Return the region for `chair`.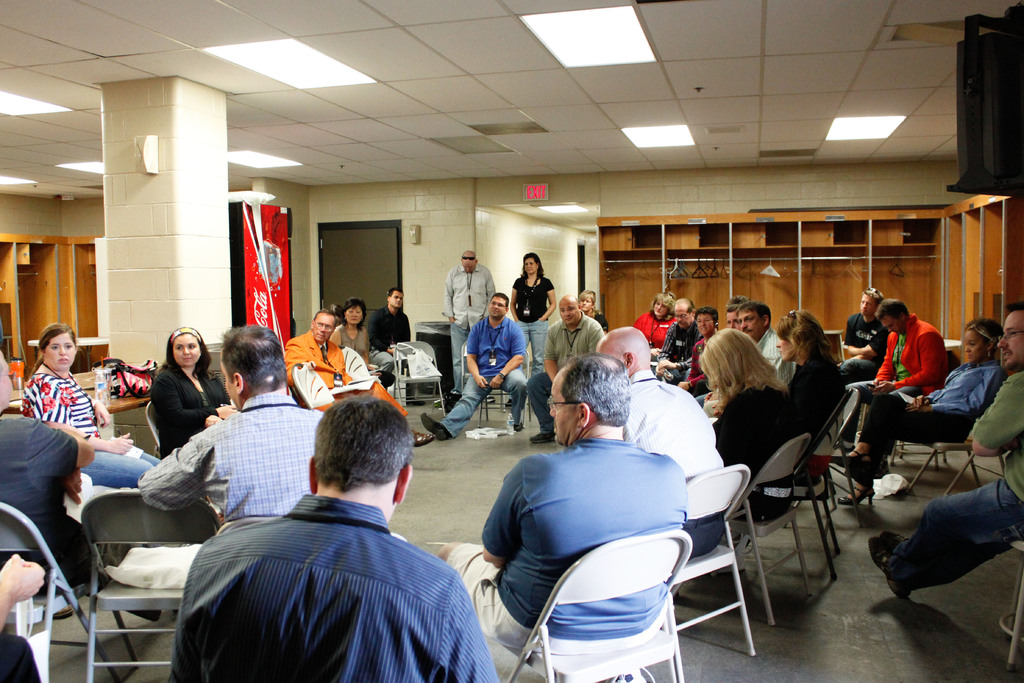
{"left": 474, "top": 346, "right": 534, "bottom": 429}.
